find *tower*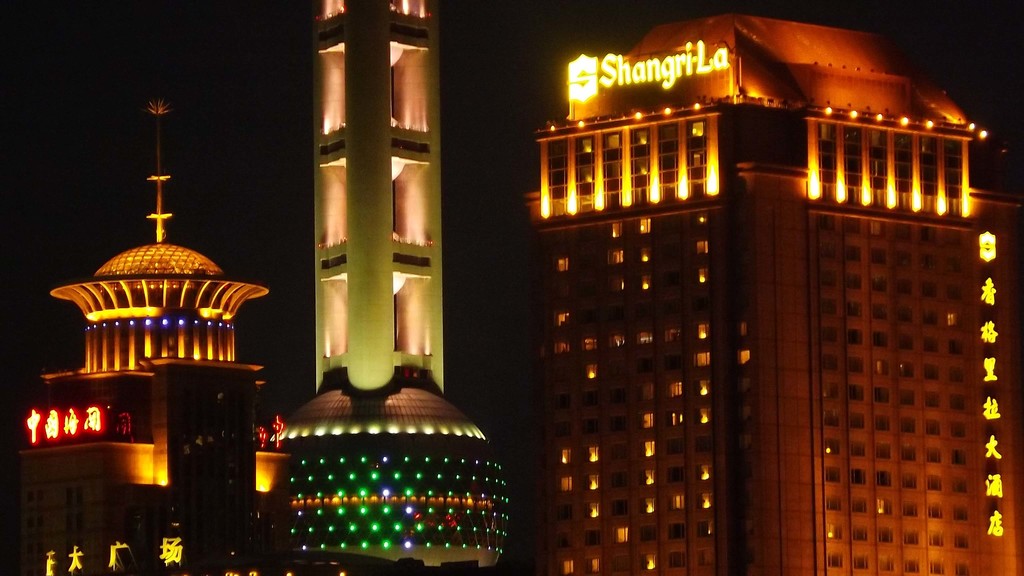
select_region(536, 4, 1020, 575)
